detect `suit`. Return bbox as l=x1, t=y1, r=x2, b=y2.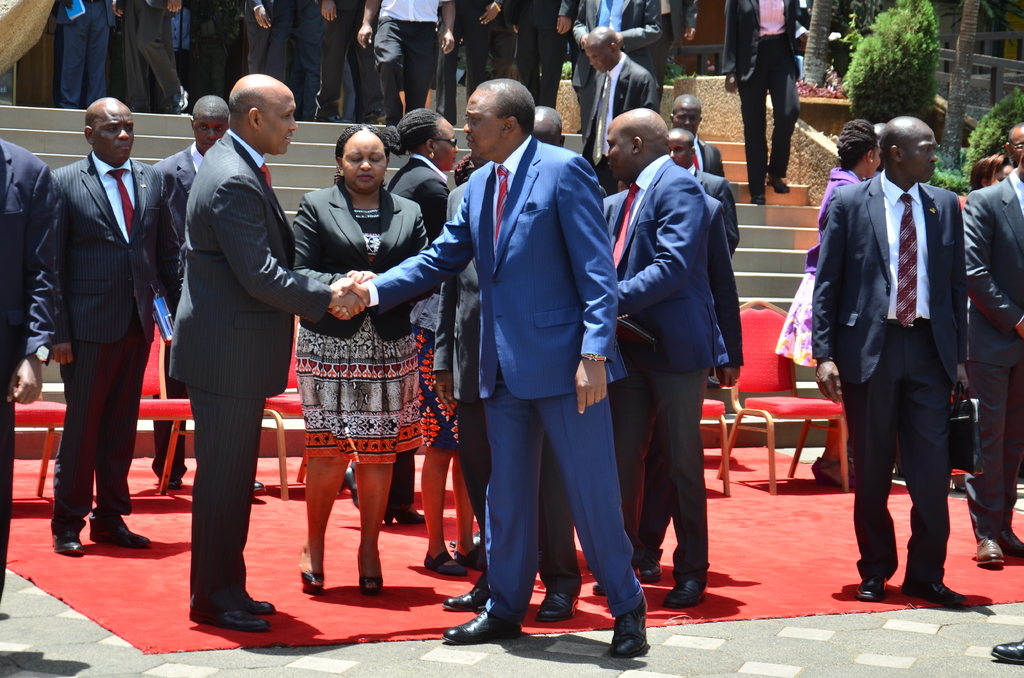
l=292, t=175, r=433, b=337.
